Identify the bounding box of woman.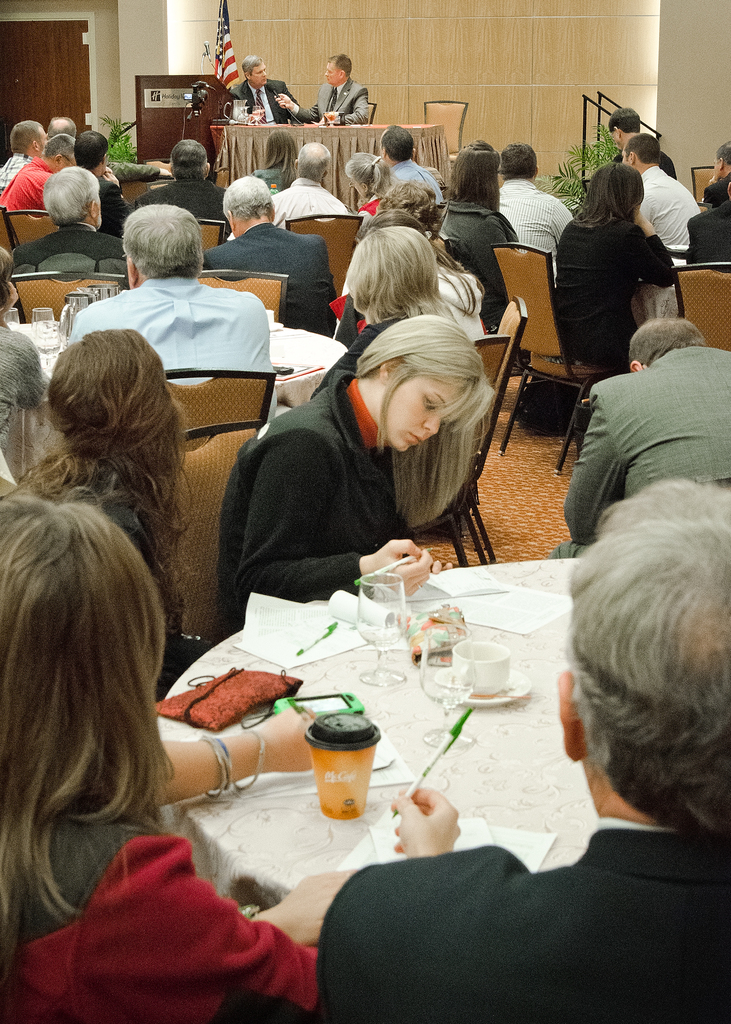
x1=0 y1=241 x2=45 y2=444.
